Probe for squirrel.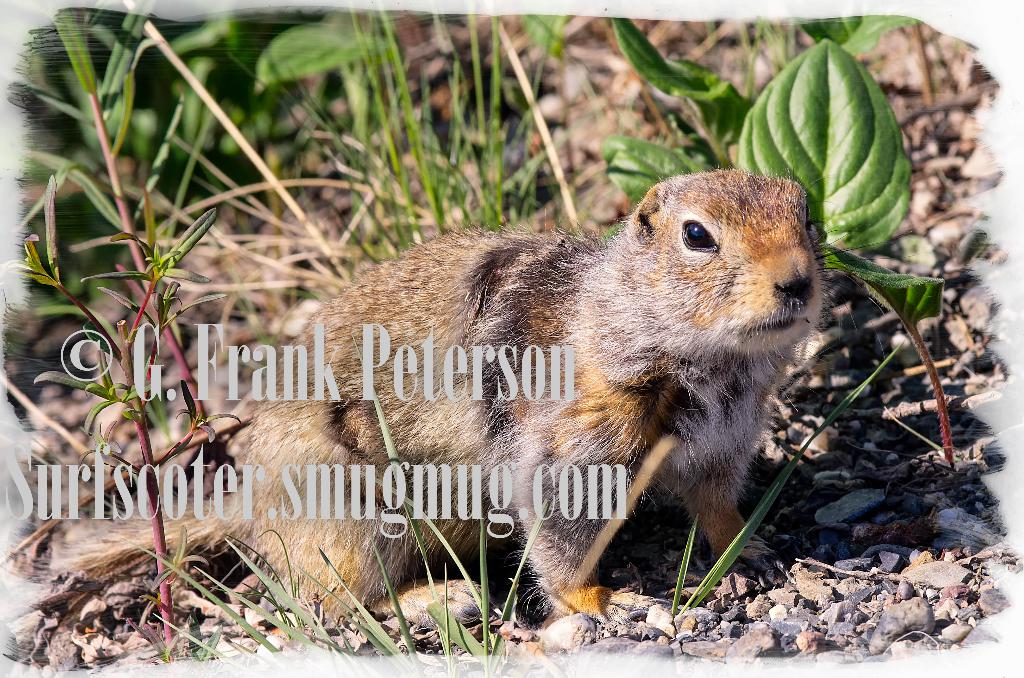
Probe result: left=44, top=165, right=891, bottom=634.
